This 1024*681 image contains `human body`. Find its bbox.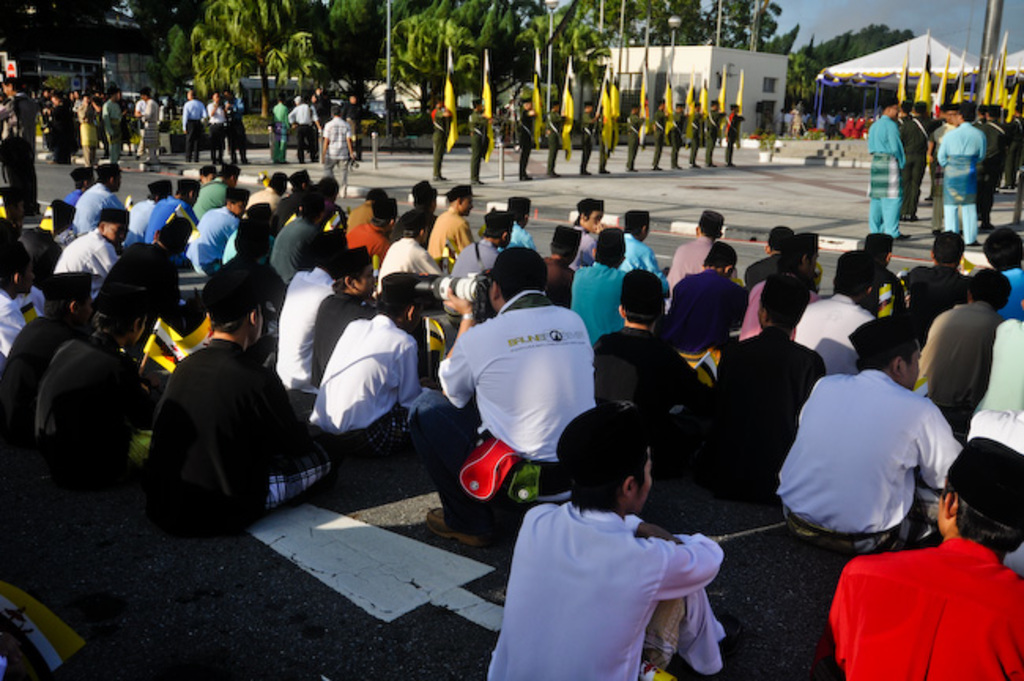
934, 106, 980, 244.
